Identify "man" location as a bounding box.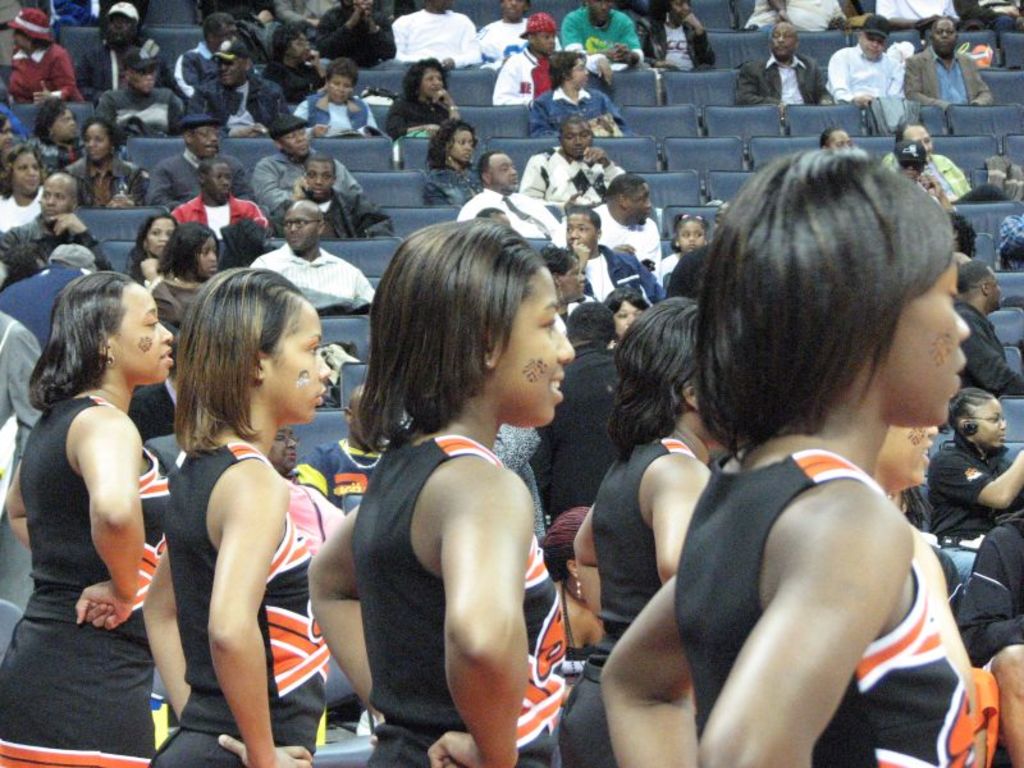
region(0, 173, 115, 284).
